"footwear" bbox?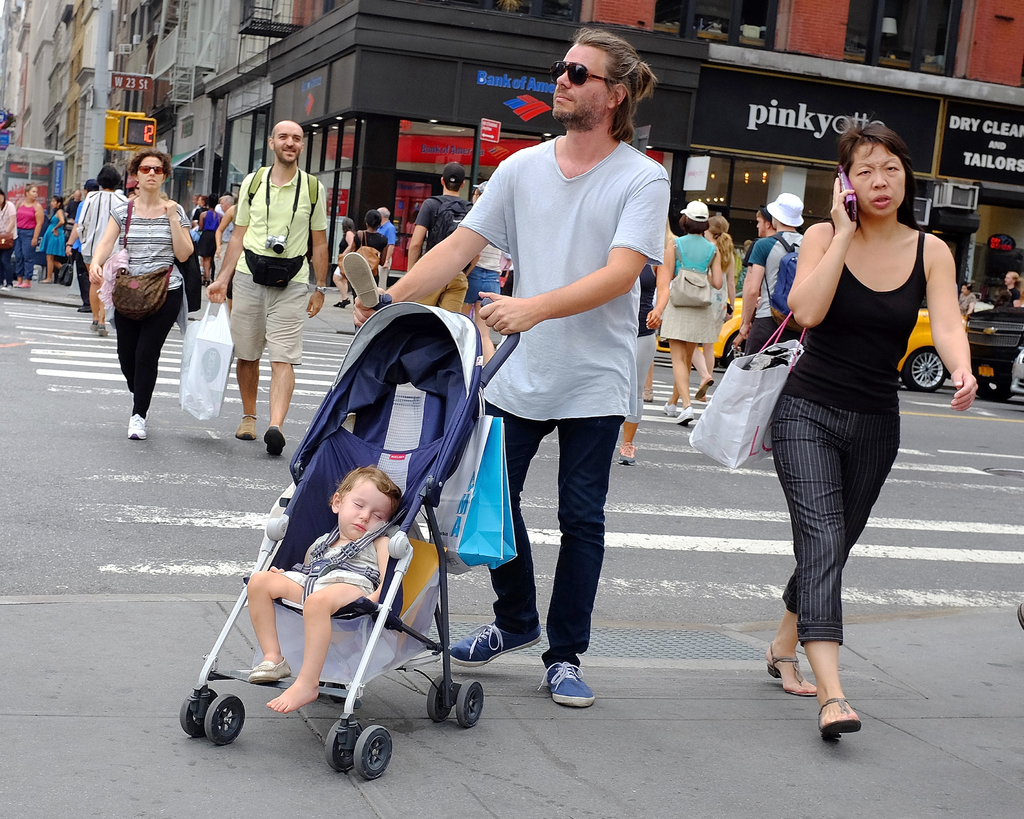
234 412 257 437
